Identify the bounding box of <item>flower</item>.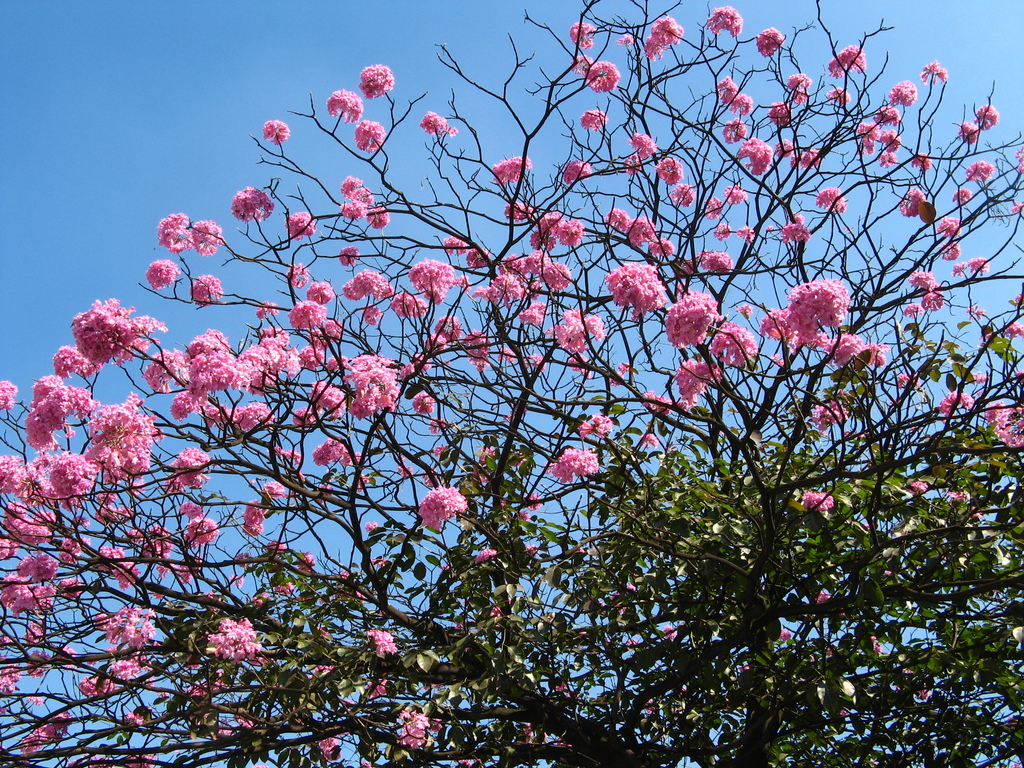
[x1=717, y1=77, x2=751, y2=113].
